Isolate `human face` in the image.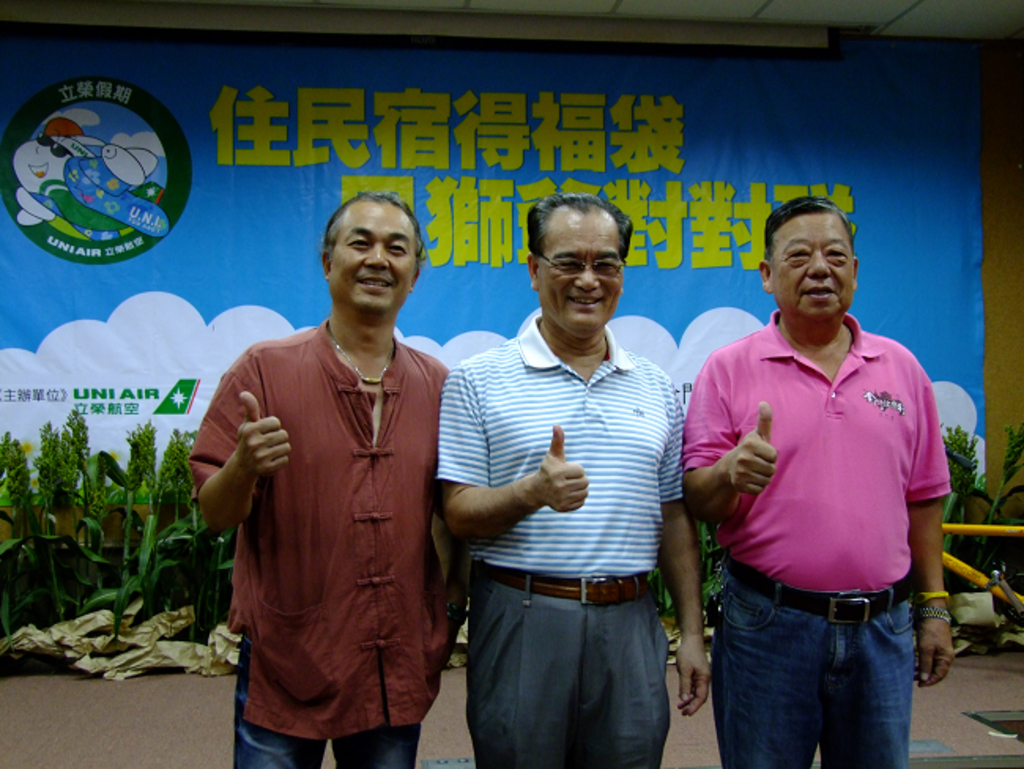
Isolated region: left=332, top=200, right=414, bottom=317.
